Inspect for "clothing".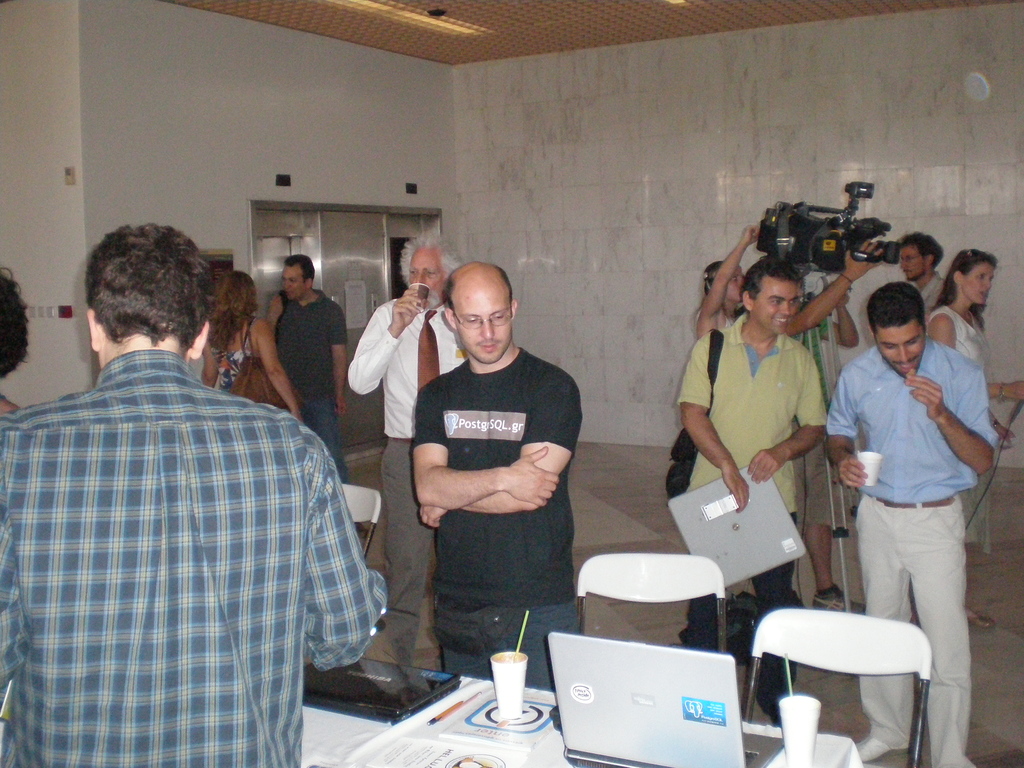
Inspection: 837/345/1005/767.
